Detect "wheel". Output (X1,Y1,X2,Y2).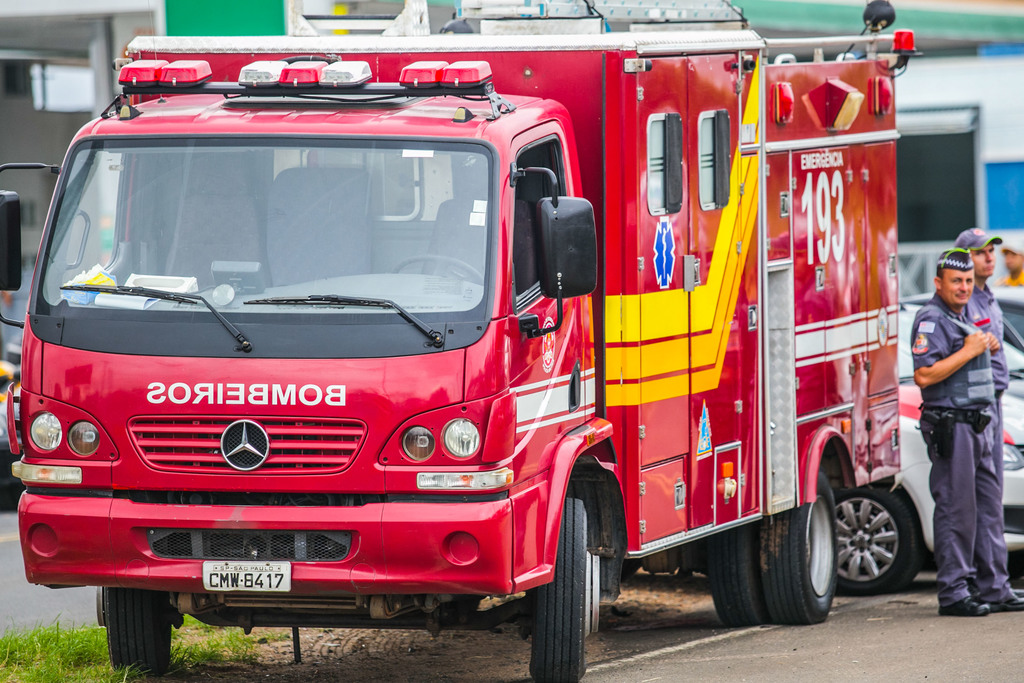
(832,491,922,598).
